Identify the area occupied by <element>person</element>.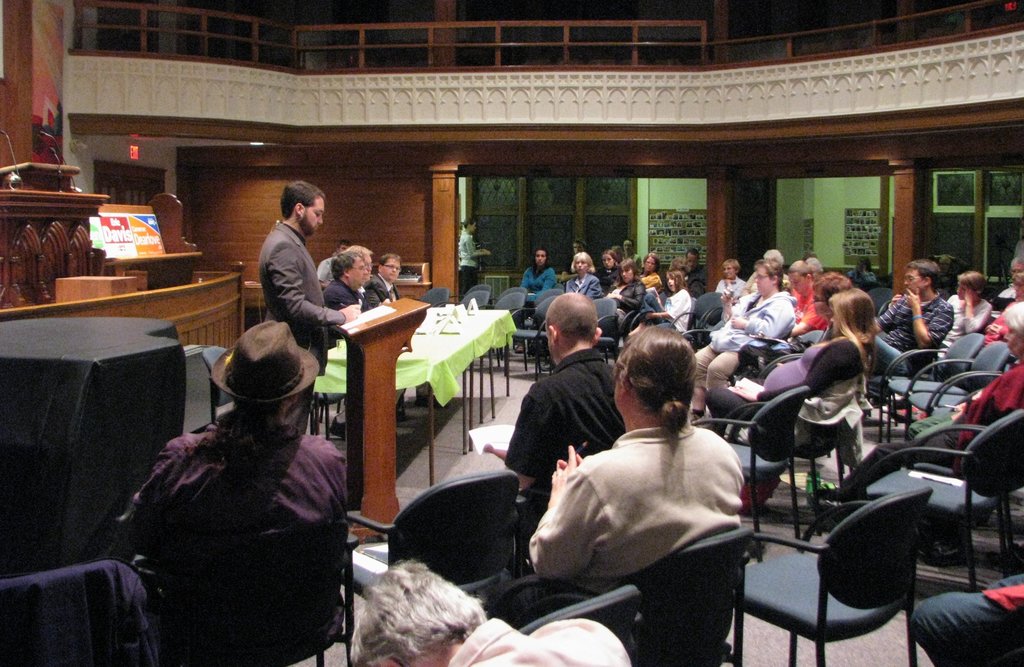
Area: locate(786, 261, 834, 352).
